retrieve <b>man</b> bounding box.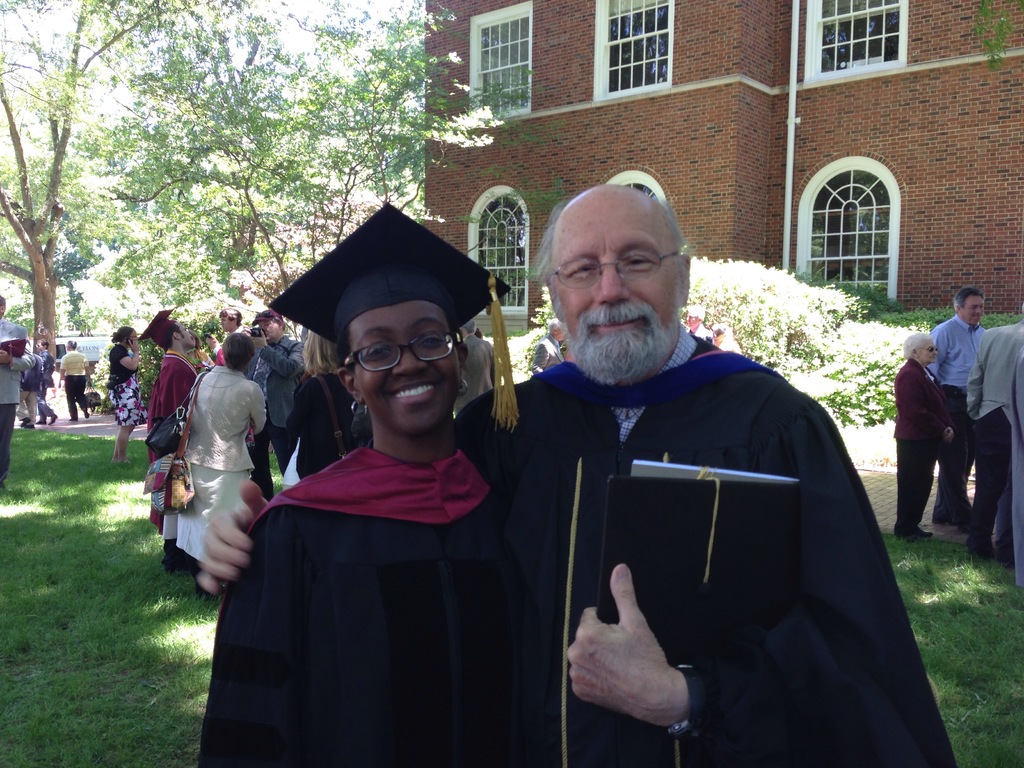
Bounding box: <box>206,305,243,369</box>.
